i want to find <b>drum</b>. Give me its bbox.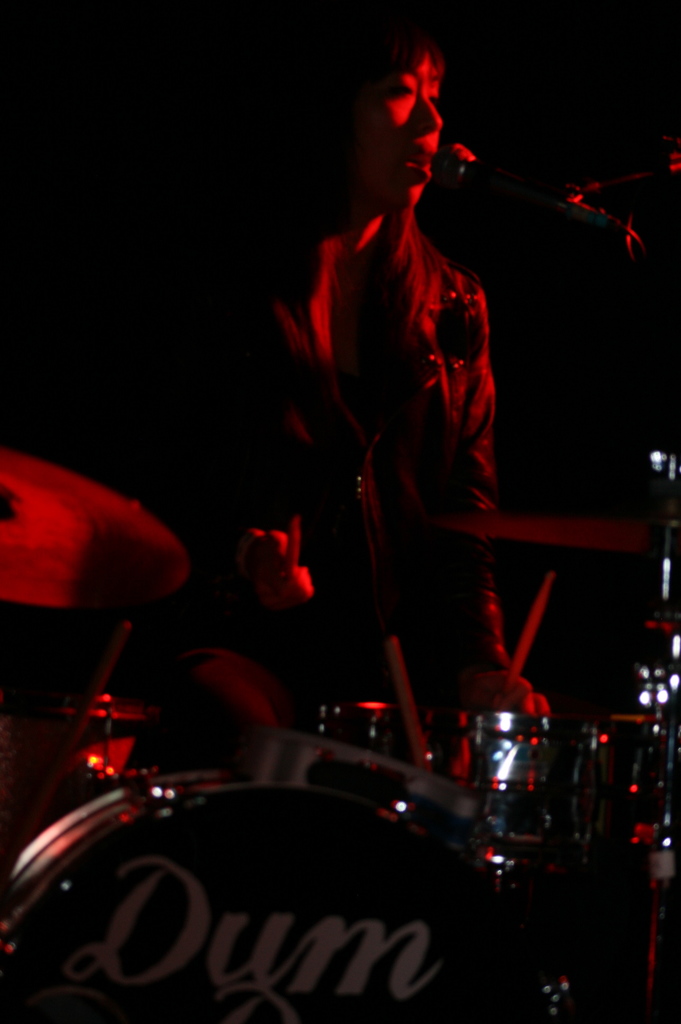
bbox(209, 724, 481, 842).
